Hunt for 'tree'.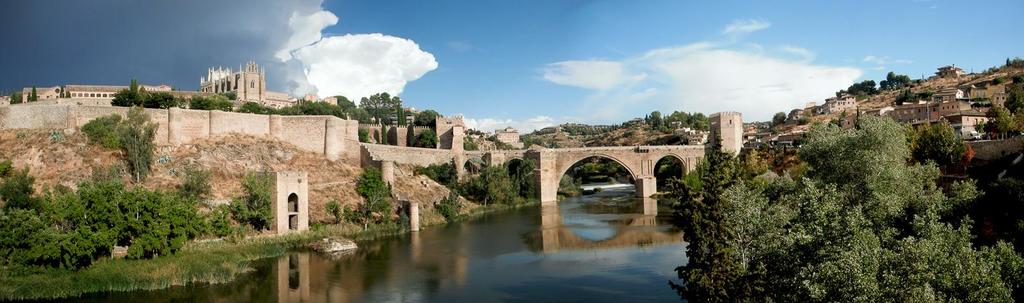
Hunted down at locate(409, 106, 450, 126).
